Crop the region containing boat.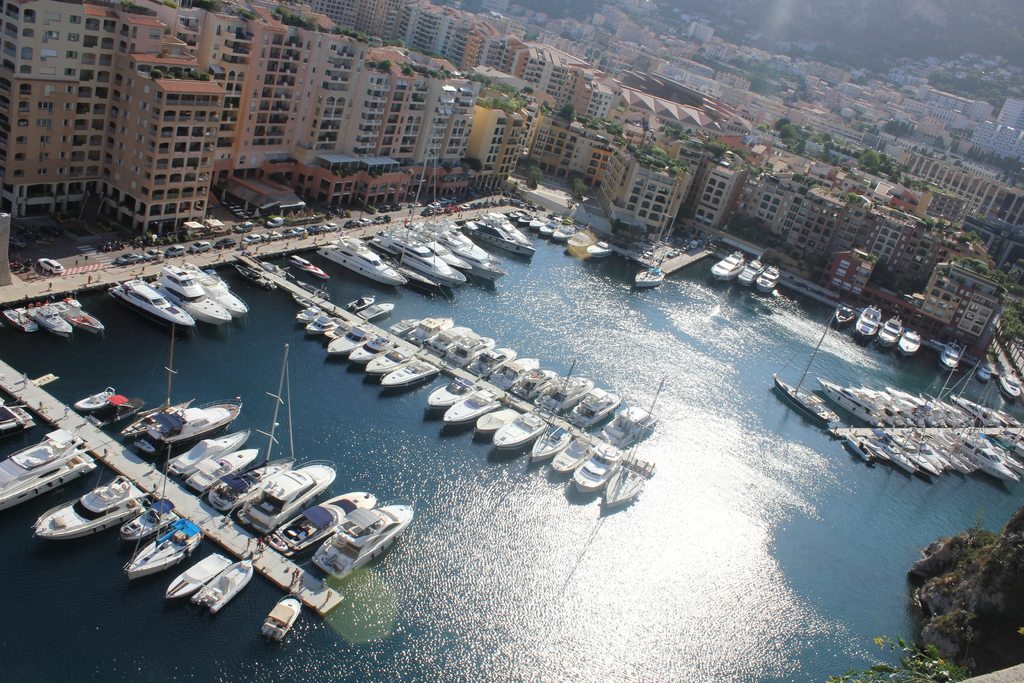
Crop region: x1=0, y1=398, x2=40, y2=435.
